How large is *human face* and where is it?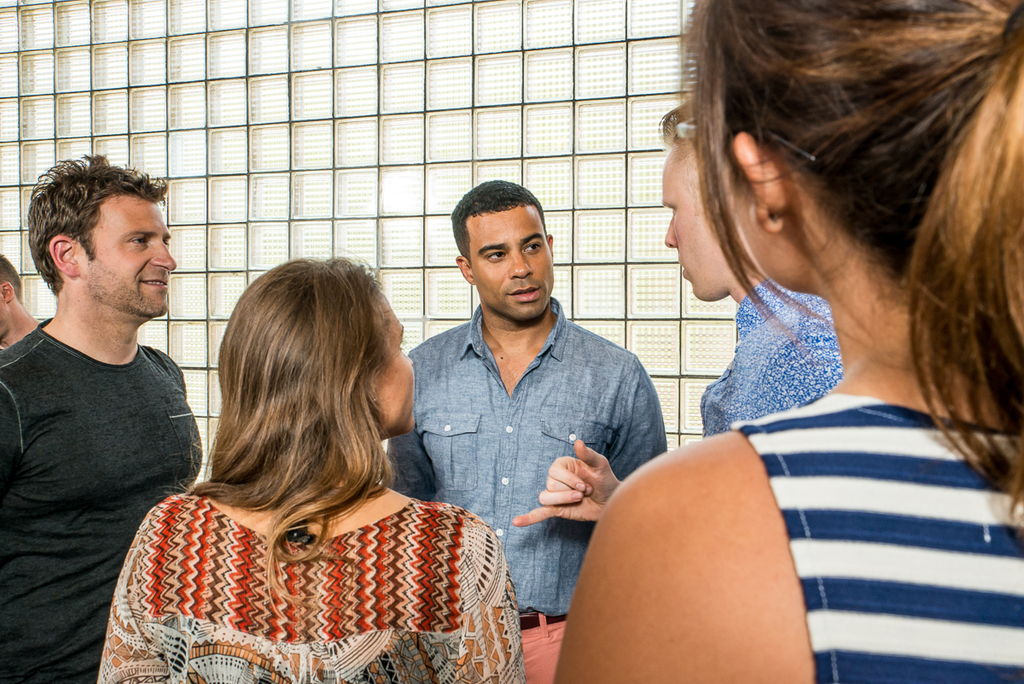
Bounding box: box=[0, 302, 9, 337].
